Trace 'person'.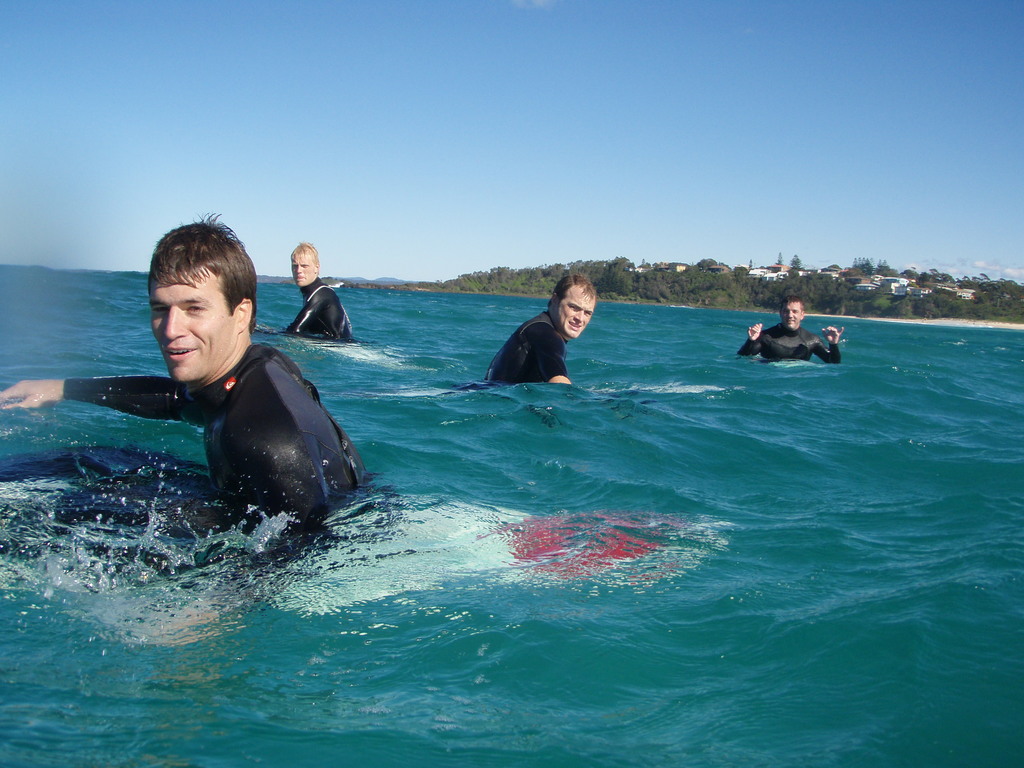
Traced to x1=484, y1=269, x2=599, y2=392.
